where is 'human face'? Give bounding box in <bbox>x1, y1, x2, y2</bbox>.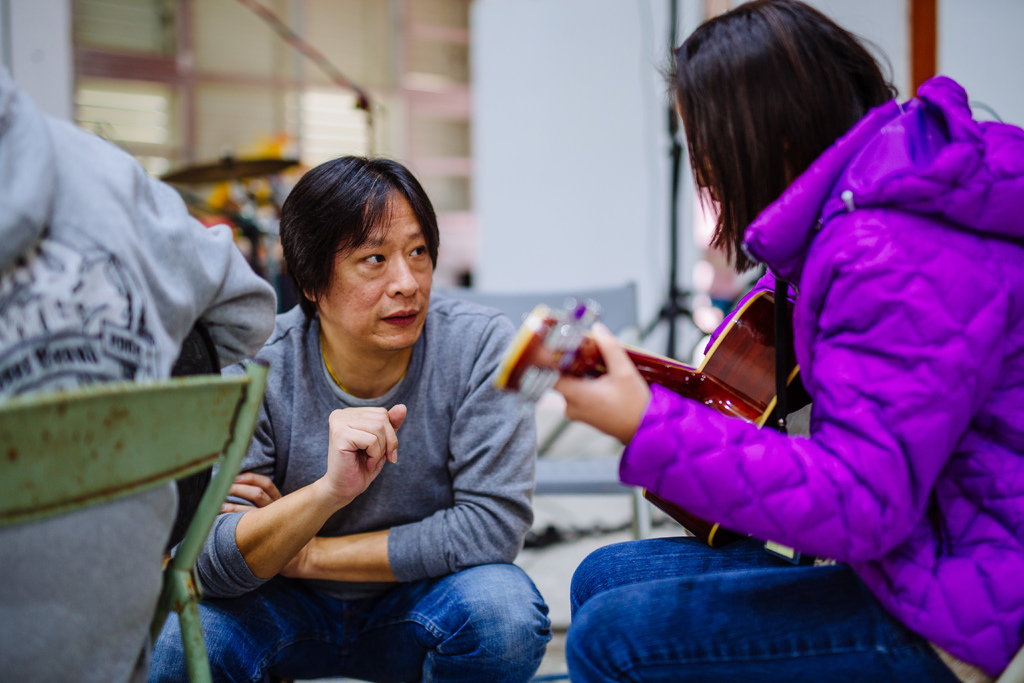
<bbox>319, 188, 431, 350</bbox>.
